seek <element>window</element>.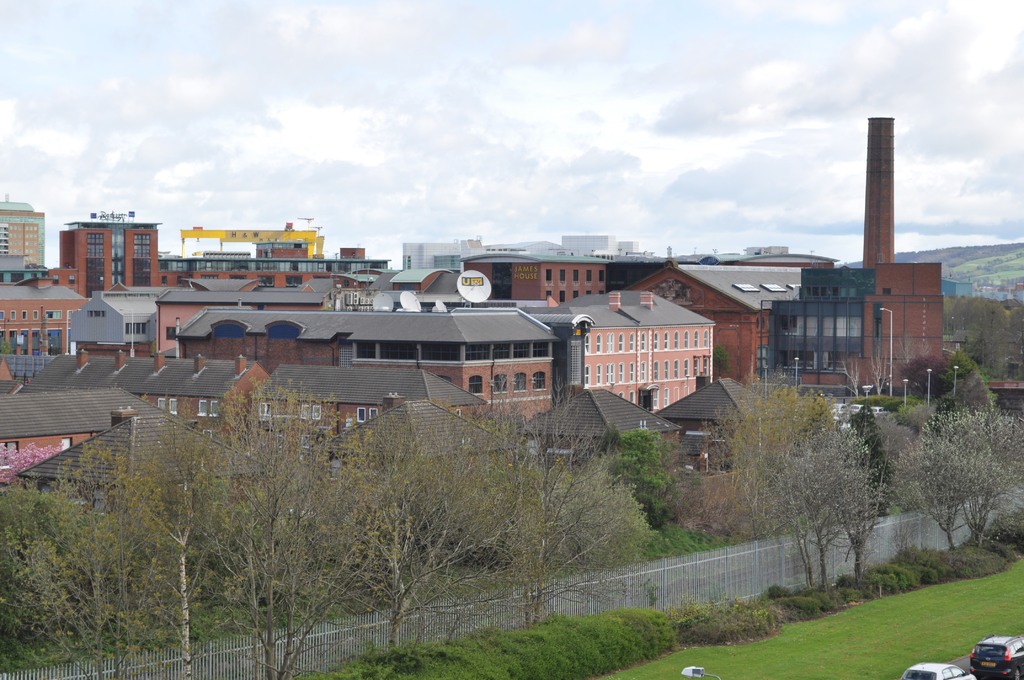
left=0, top=309, right=8, bottom=321.
